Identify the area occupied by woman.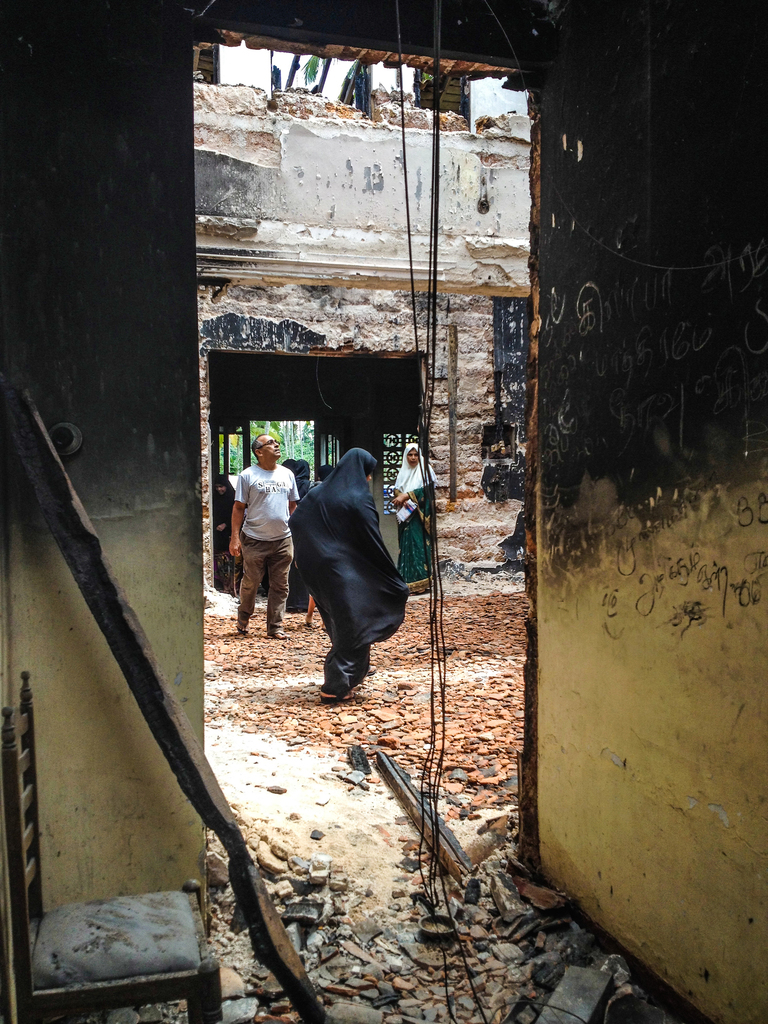
Area: x1=387 y1=446 x2=444 y2=603.
